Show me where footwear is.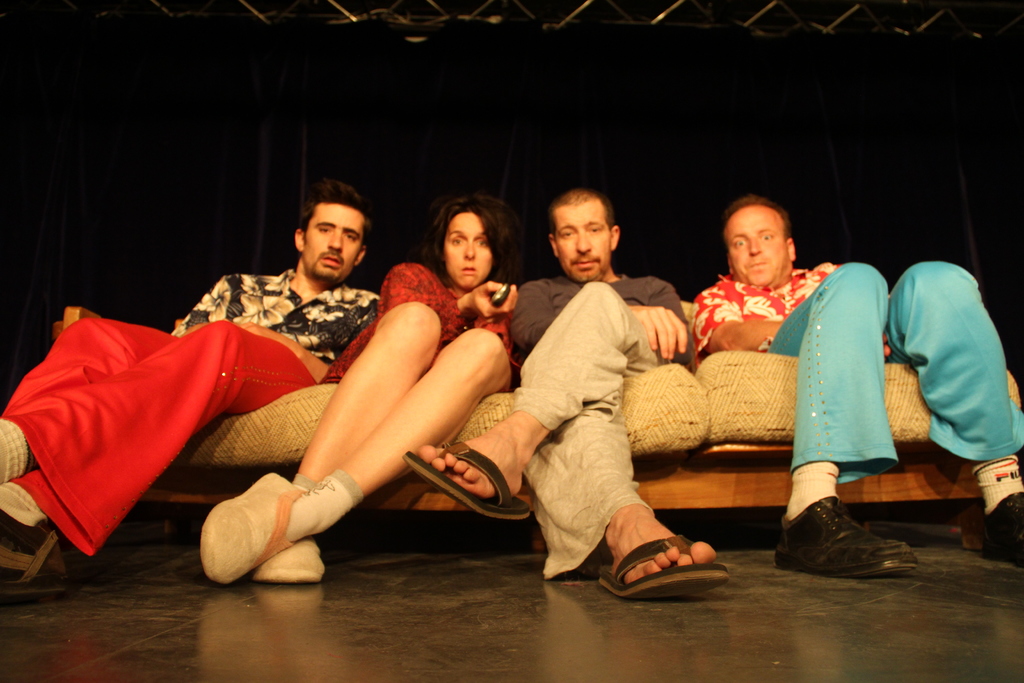
footwear is at crop(795, 512, 915, 581).
